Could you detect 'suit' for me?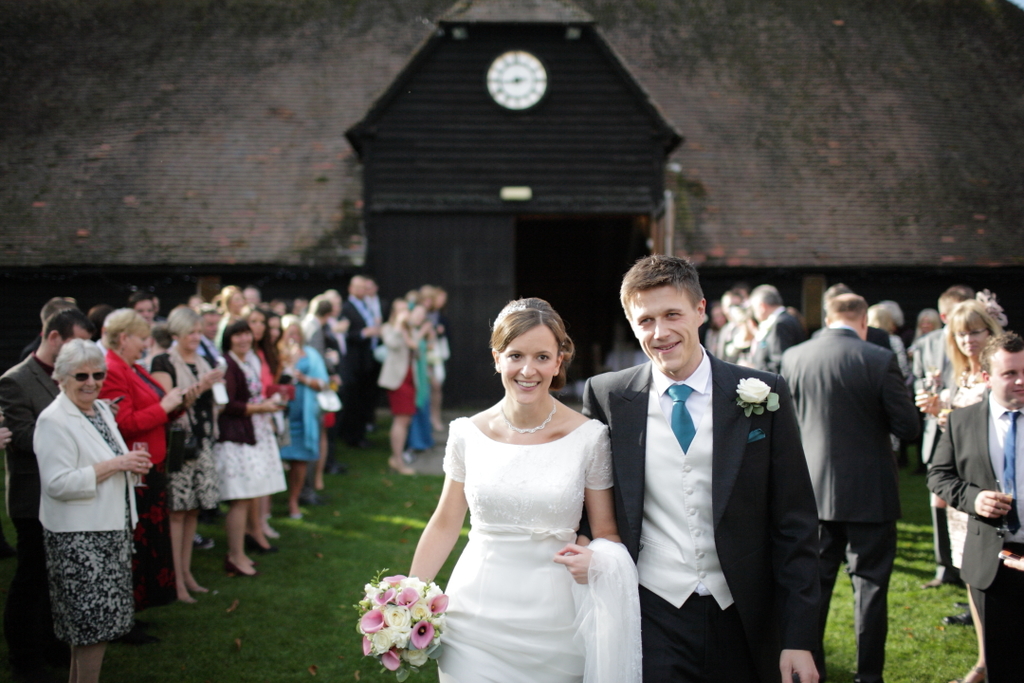
Detection result: <box>25,333,40,356</box>.
